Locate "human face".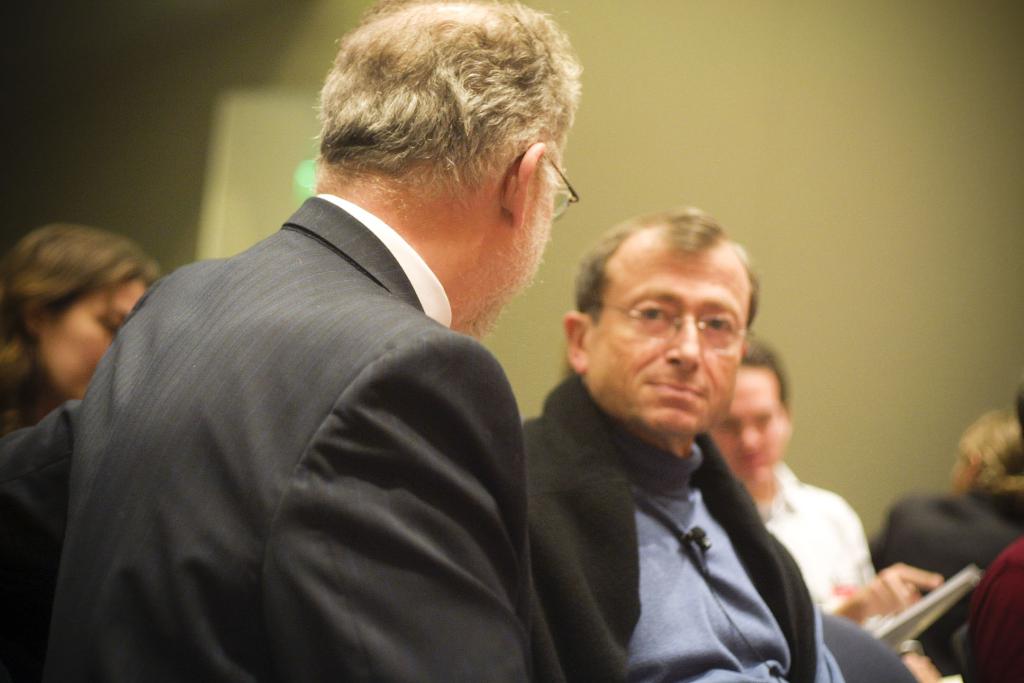
Bounding box: bbox=(582, 231, 755, 440).
